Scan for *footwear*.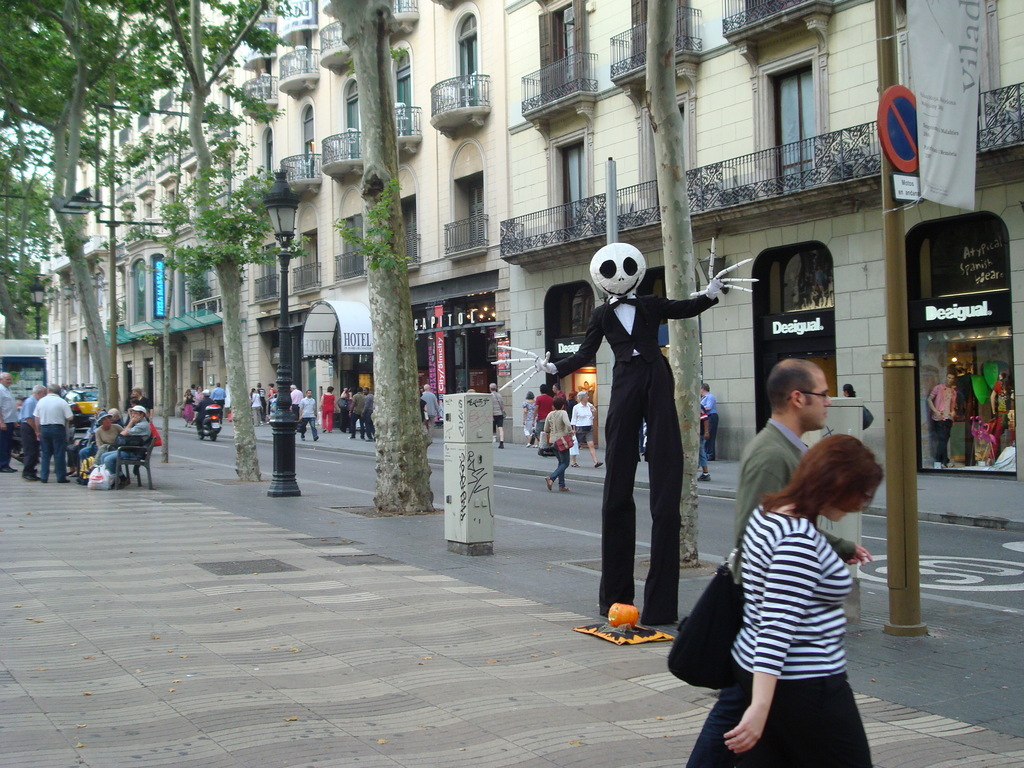
Scan result: <box>321,424,376,440</box>.
